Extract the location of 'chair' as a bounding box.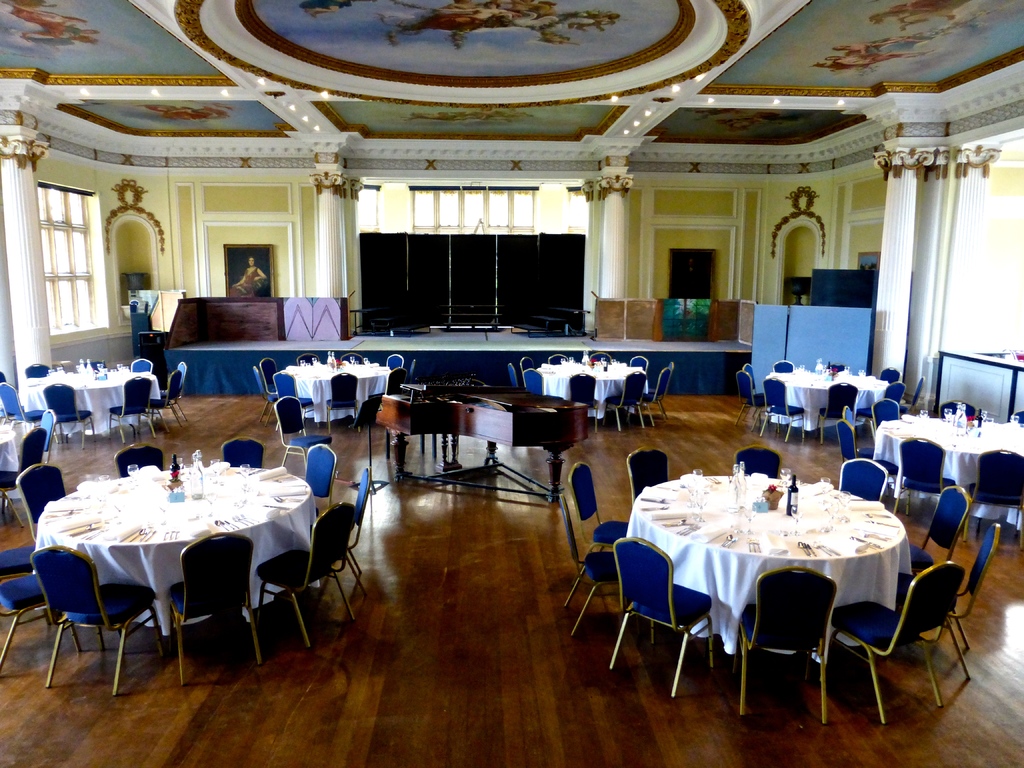
bbox=(872, 396, 899, 432).
